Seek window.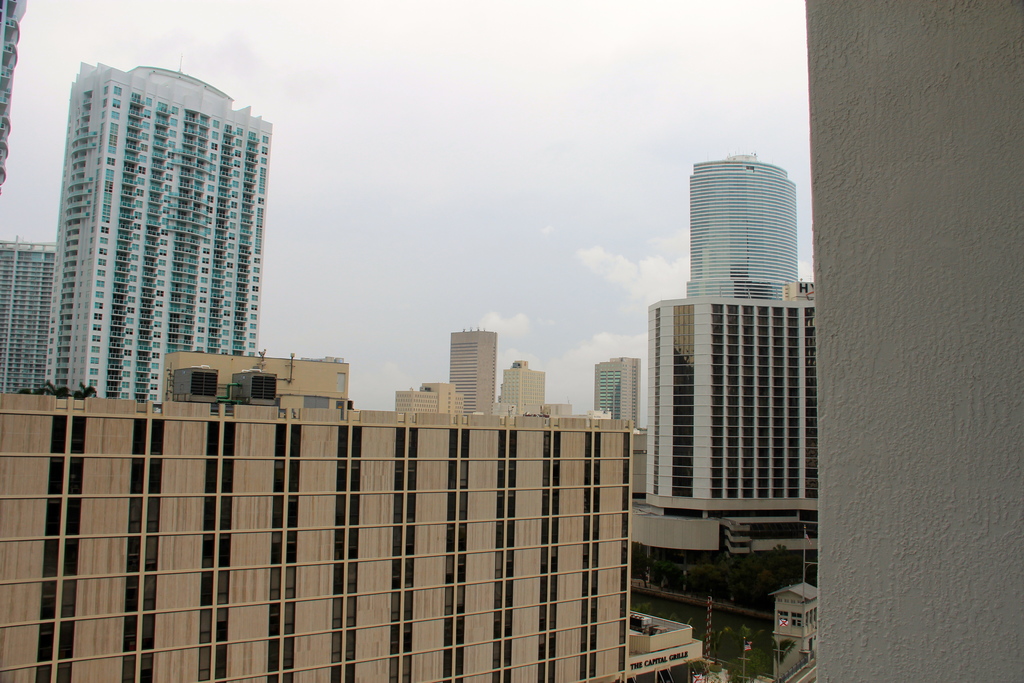
<region>113, 97, 122, 108</region>.
